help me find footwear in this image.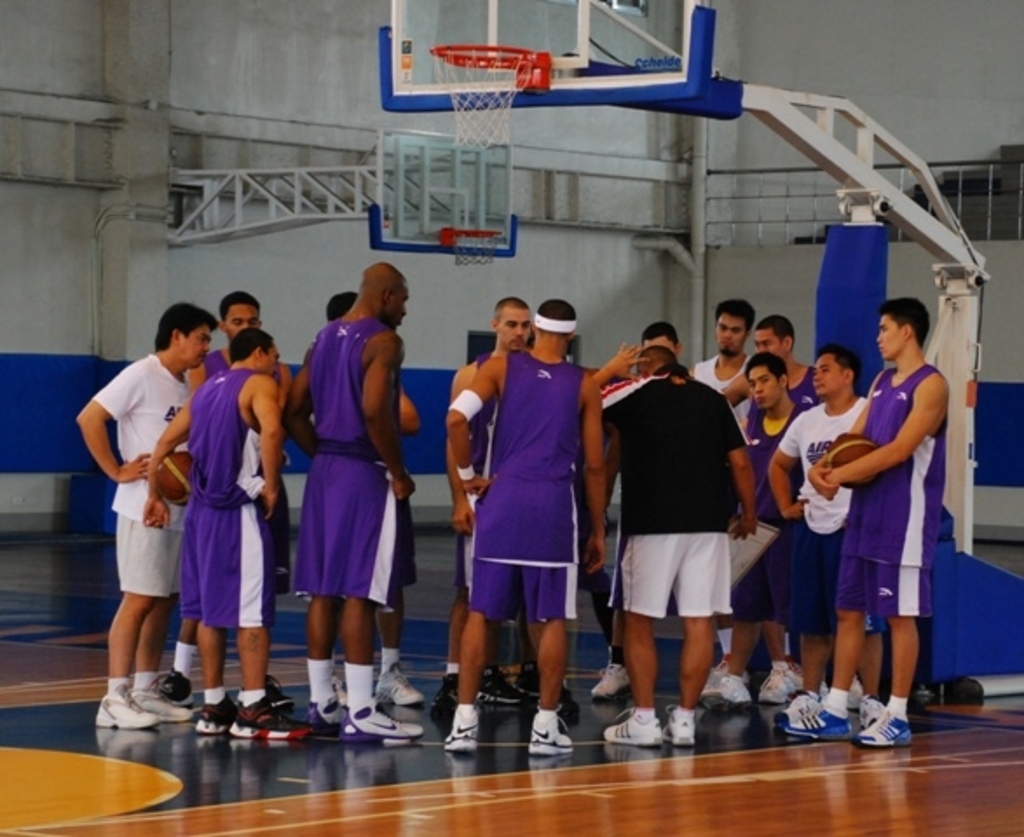
Found it: <box>312,694,352,731</box>.
